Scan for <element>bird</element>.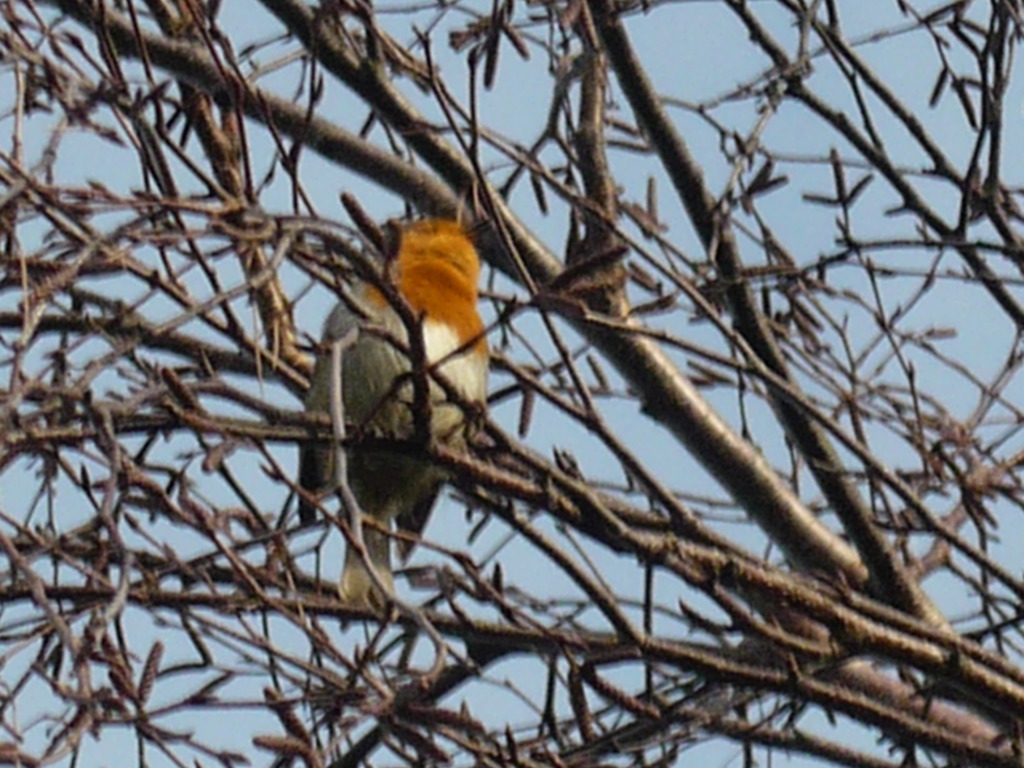
Scan result: [293,208,513,613].
